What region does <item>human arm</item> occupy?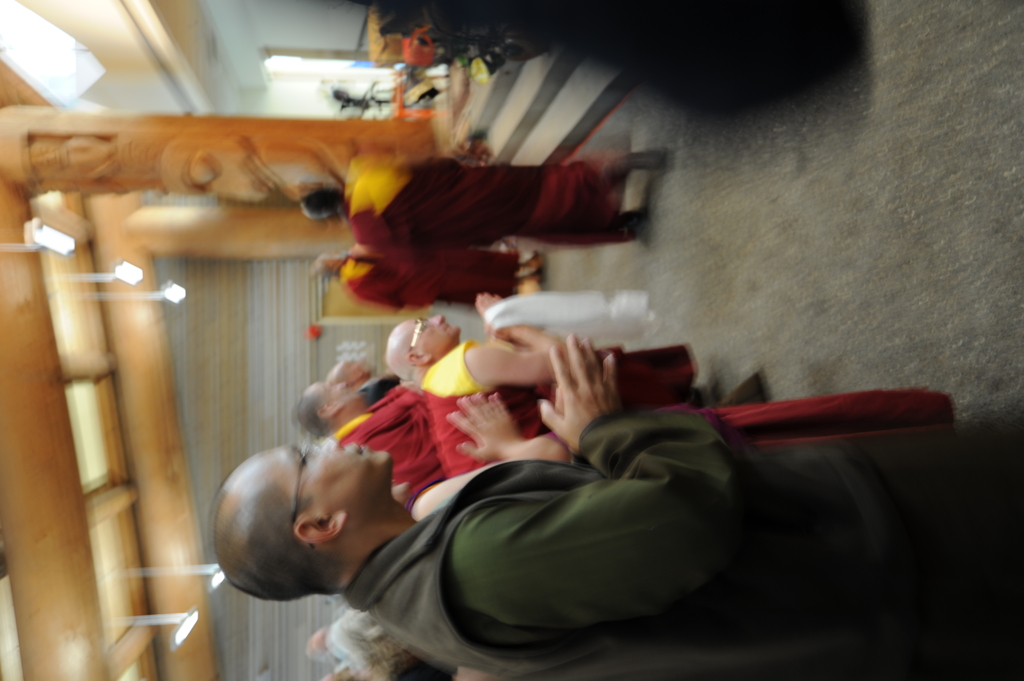
box=[435, 382, 569, 466].
